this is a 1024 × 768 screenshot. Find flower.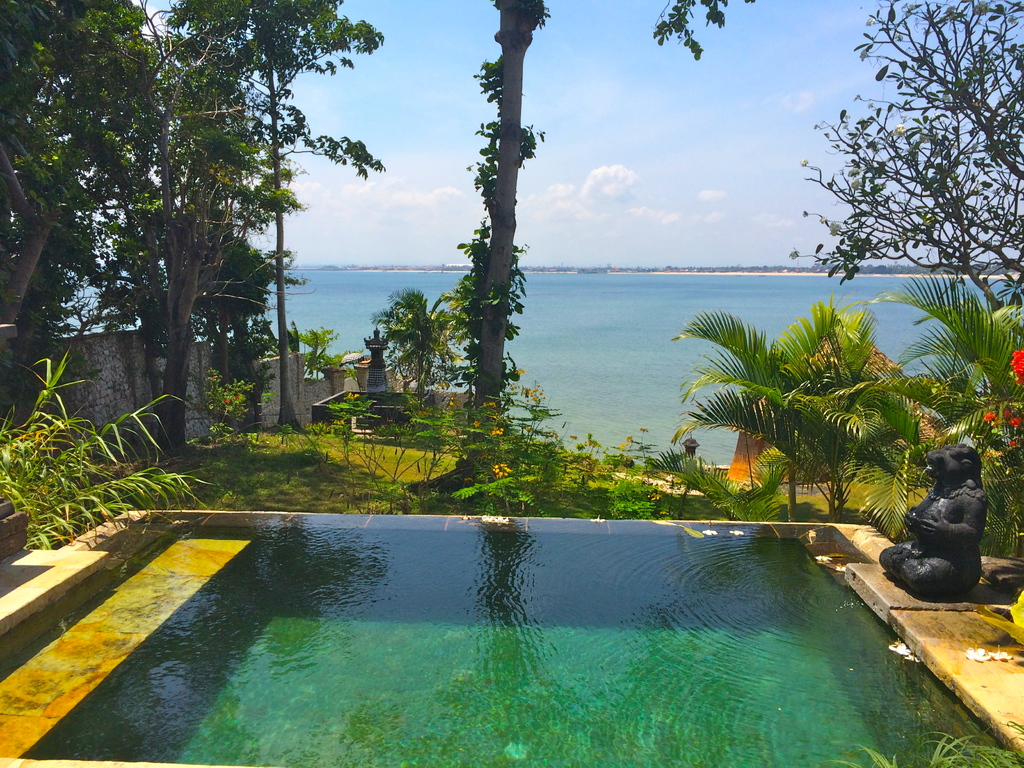
Bounding box: <box>860,116,865,120</box>.
